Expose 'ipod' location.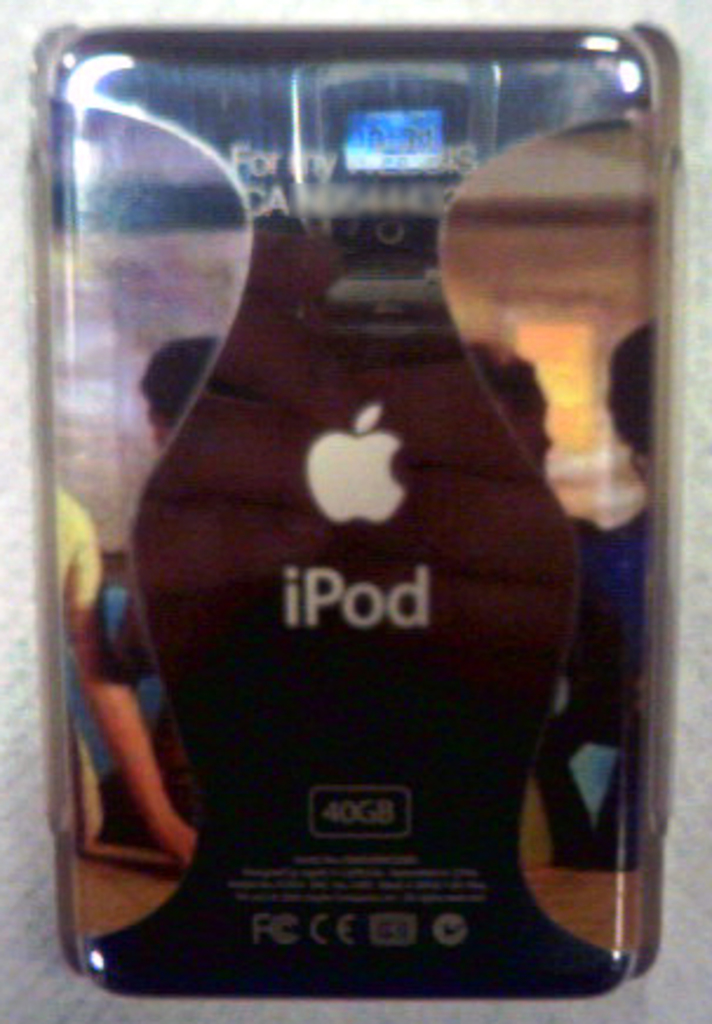
Exposed at region(26, 16, 677, 996).
